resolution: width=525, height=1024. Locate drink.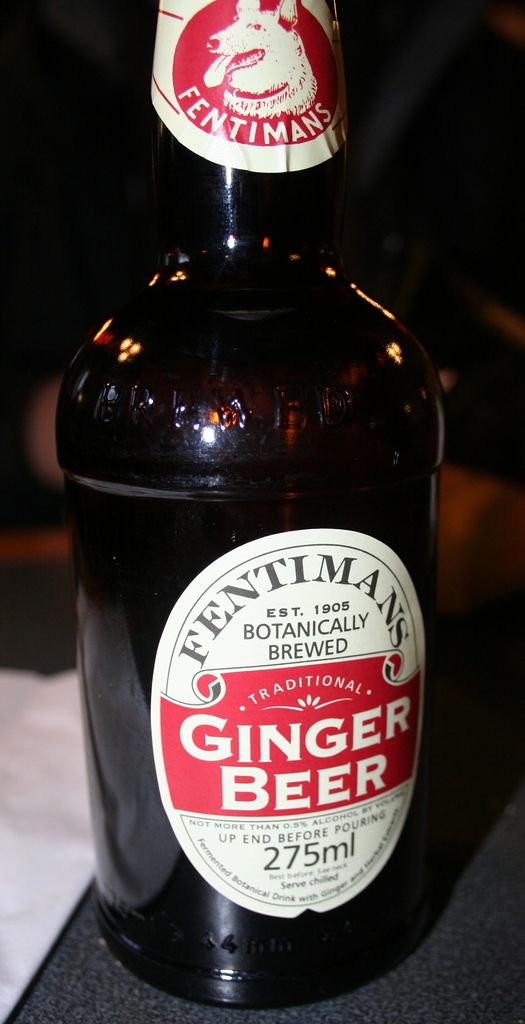
bbox=(47, 130, 451, 1023).
